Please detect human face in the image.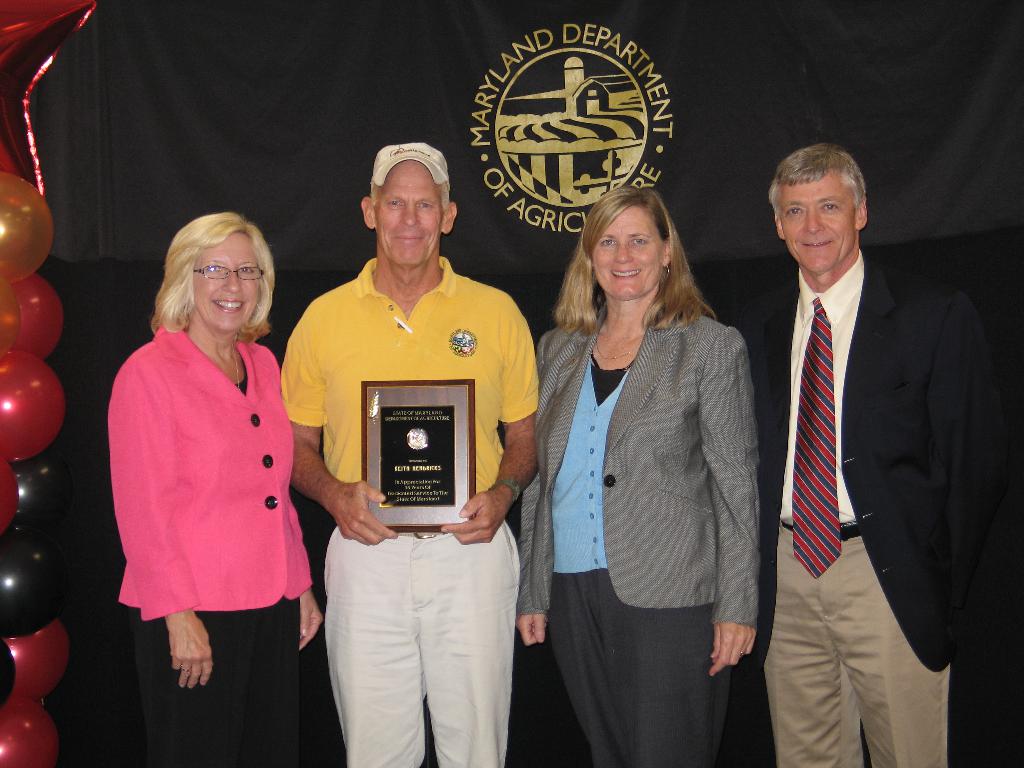
(x1=190, y1=236, x2=260, y2=331).
